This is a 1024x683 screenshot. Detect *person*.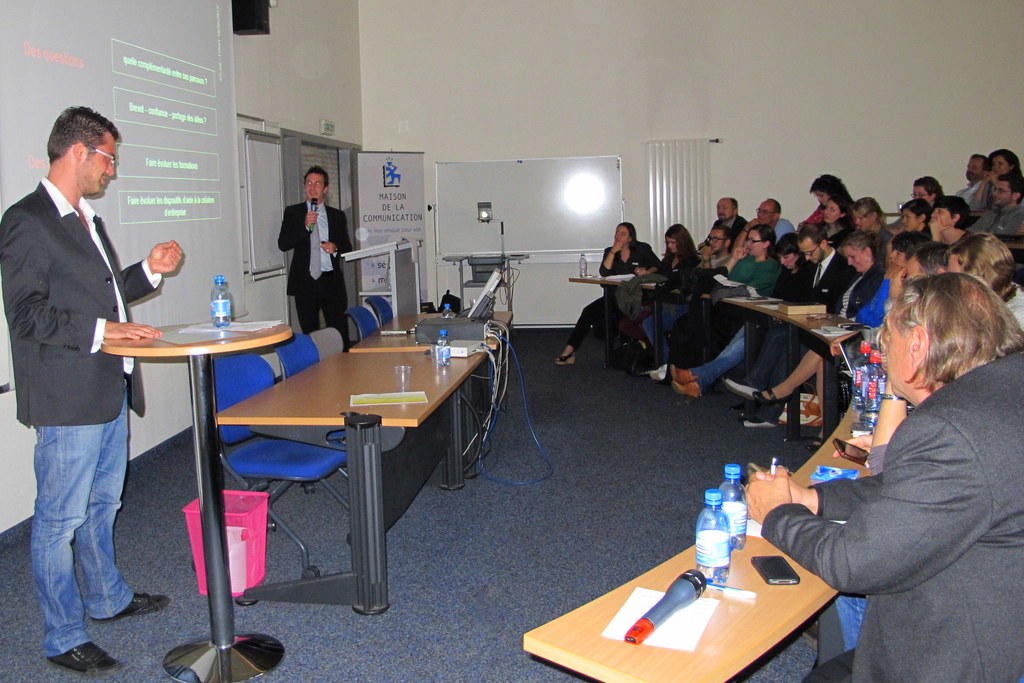
left=661, top=222, right=775, bottom=401.
